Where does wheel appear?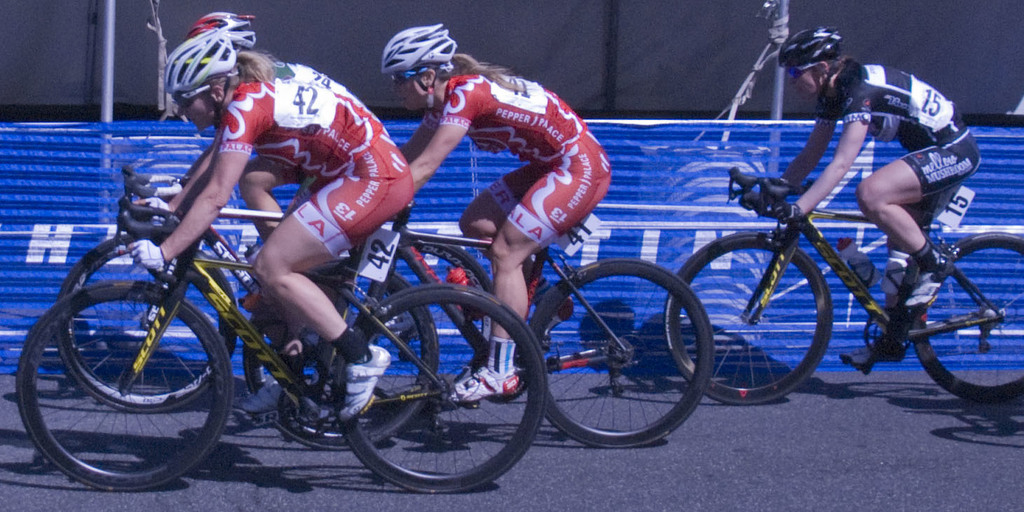
Appears at (x1=335, y1=285, x2=544, y2=491).
